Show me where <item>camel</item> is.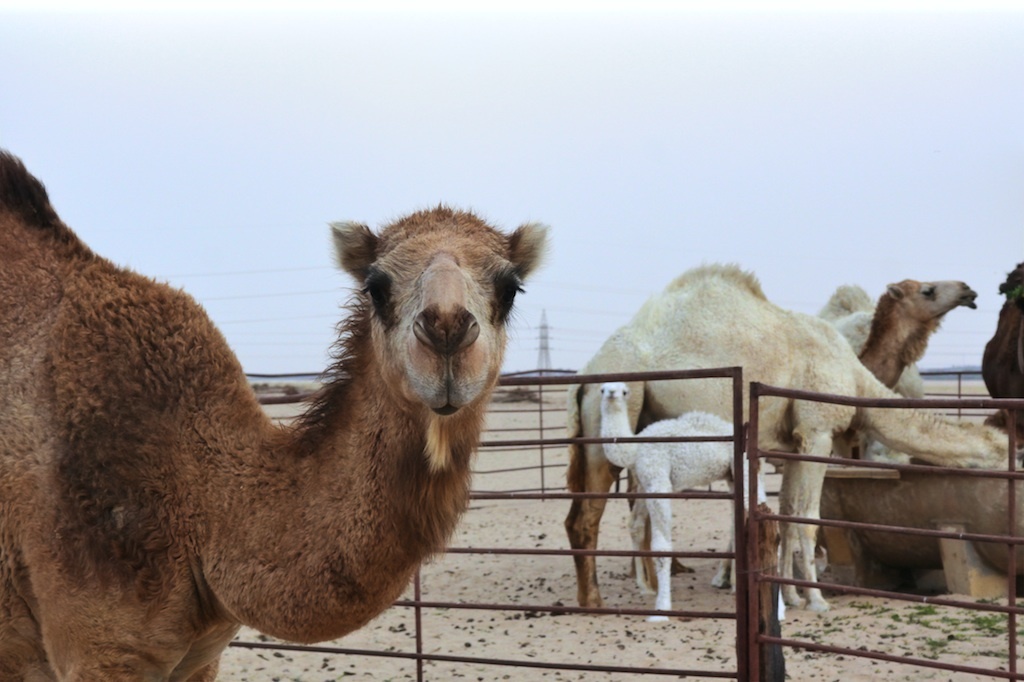
<item>camel</item> is at {"left": 562, "top": 257, "right": 1023, "bottom": 612}.
